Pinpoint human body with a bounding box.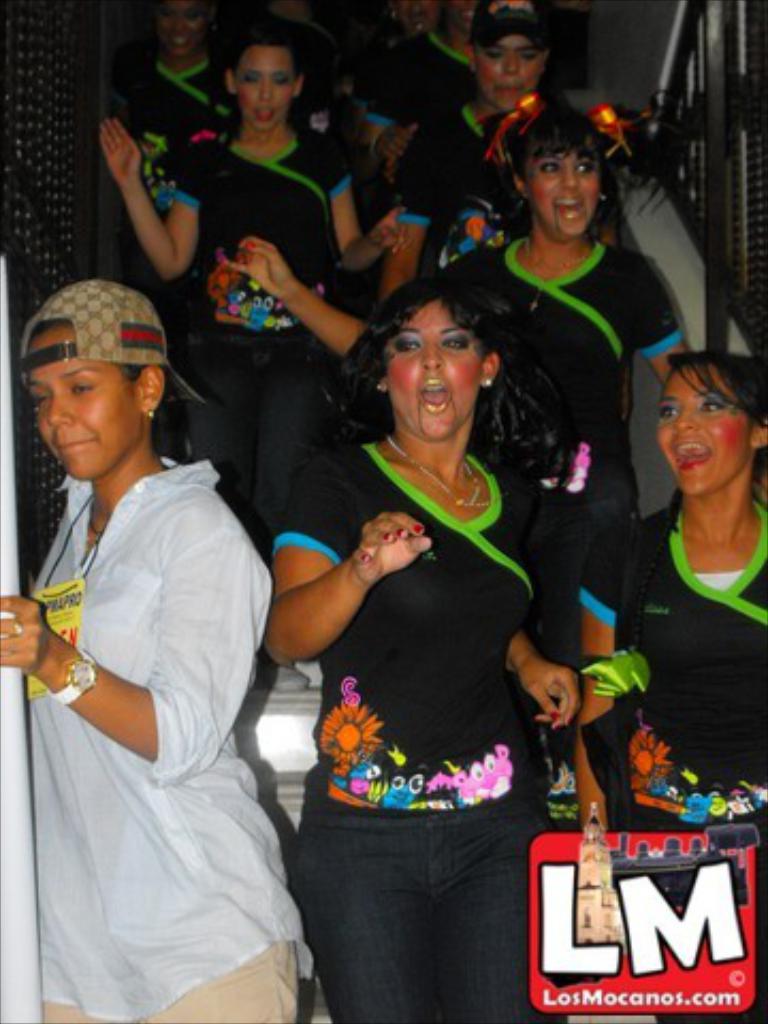
rect(279, 269, 574, 1018).
